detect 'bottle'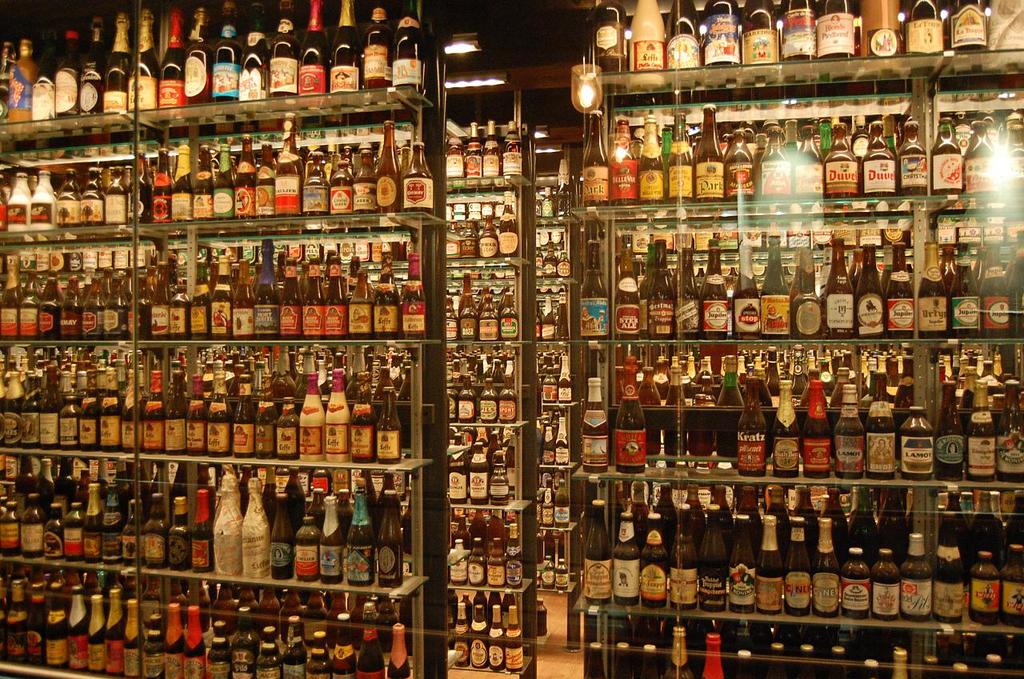
(151,489,166,570)
